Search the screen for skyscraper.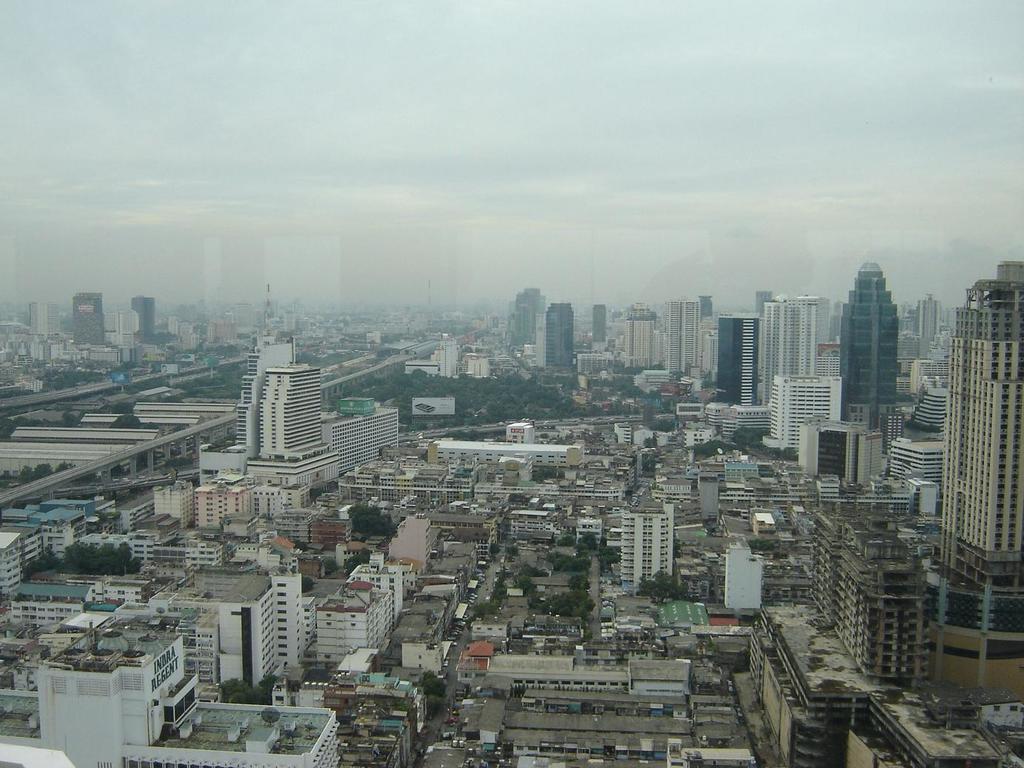
Found at (left=506, top=286, right=551, bottom=354).
